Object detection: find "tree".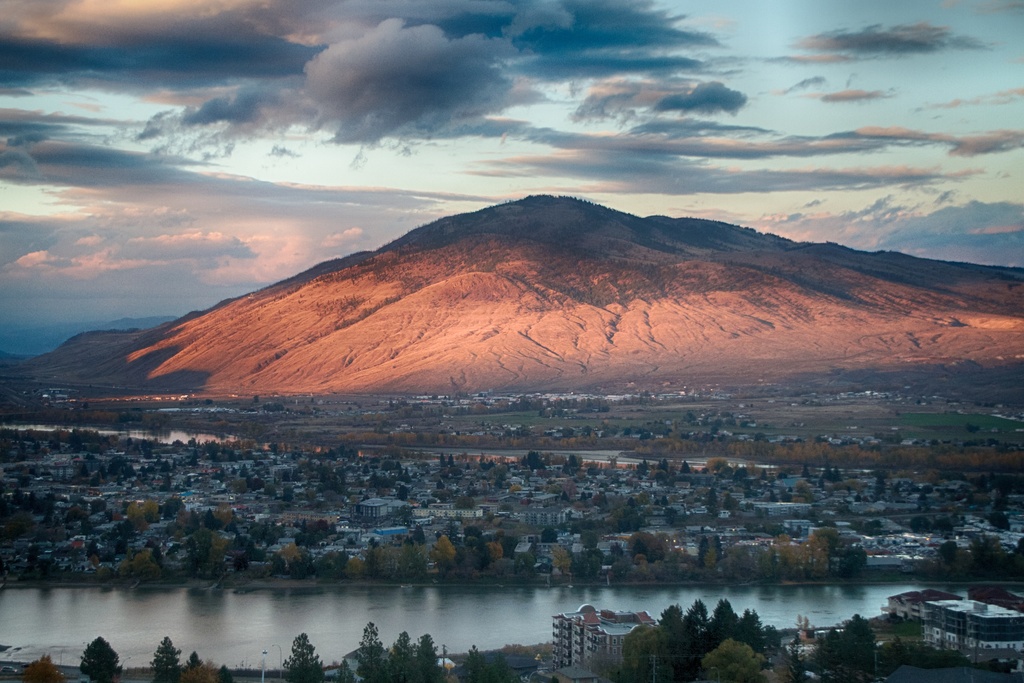
left=848, top=549, right=864, bottom=583.
